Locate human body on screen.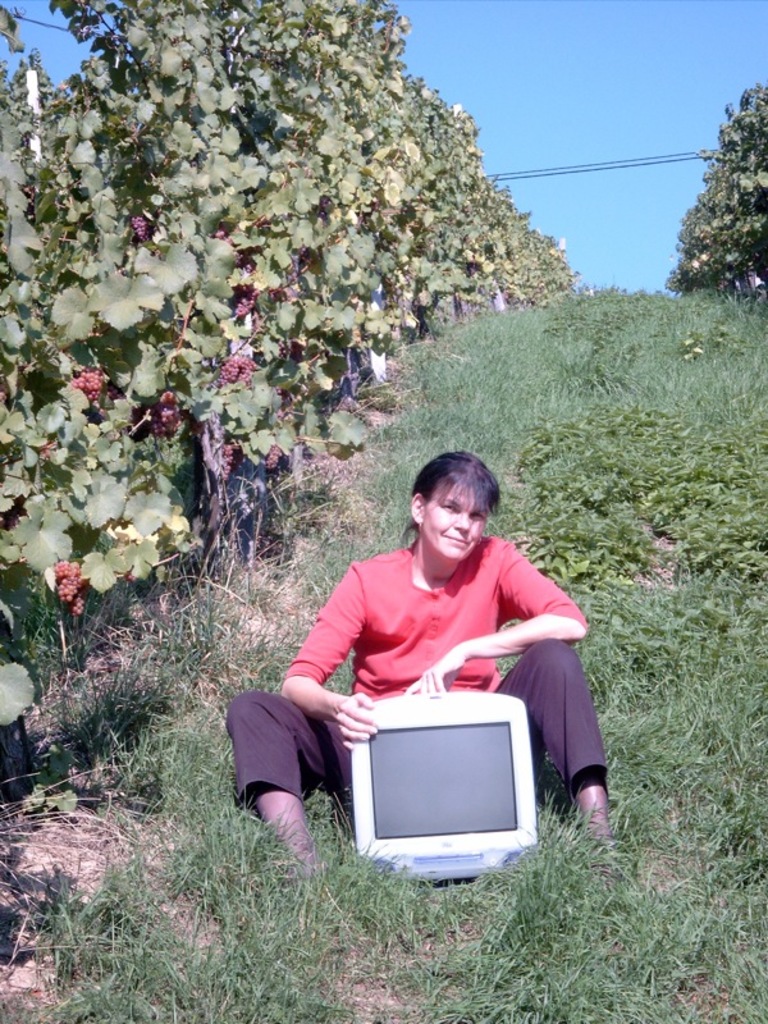
On screen at [x1=294, y1=512, x2=586, y2=833].
